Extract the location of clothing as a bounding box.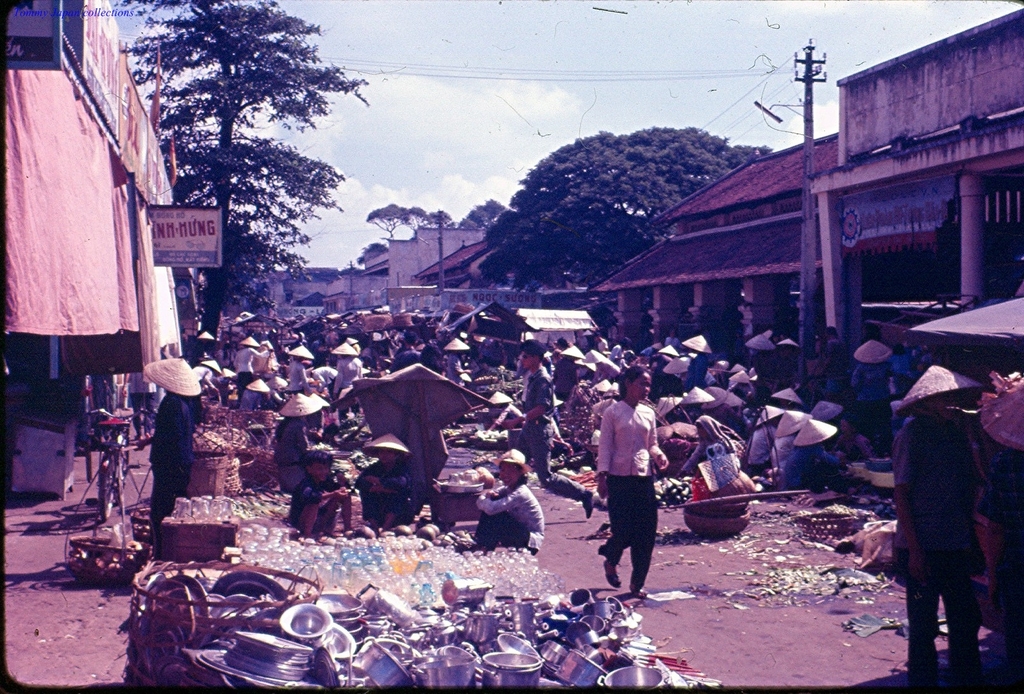
154, 389, 188, 503.
